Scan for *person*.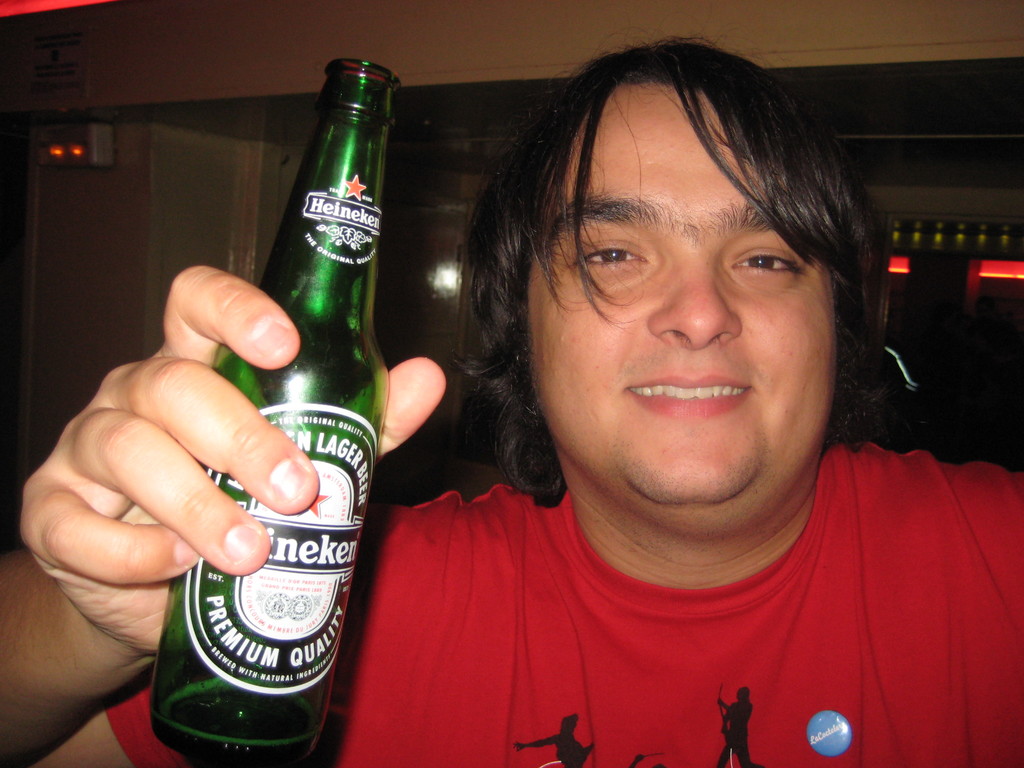
Scan result: <region>511, 713, 596, 767</region>.
